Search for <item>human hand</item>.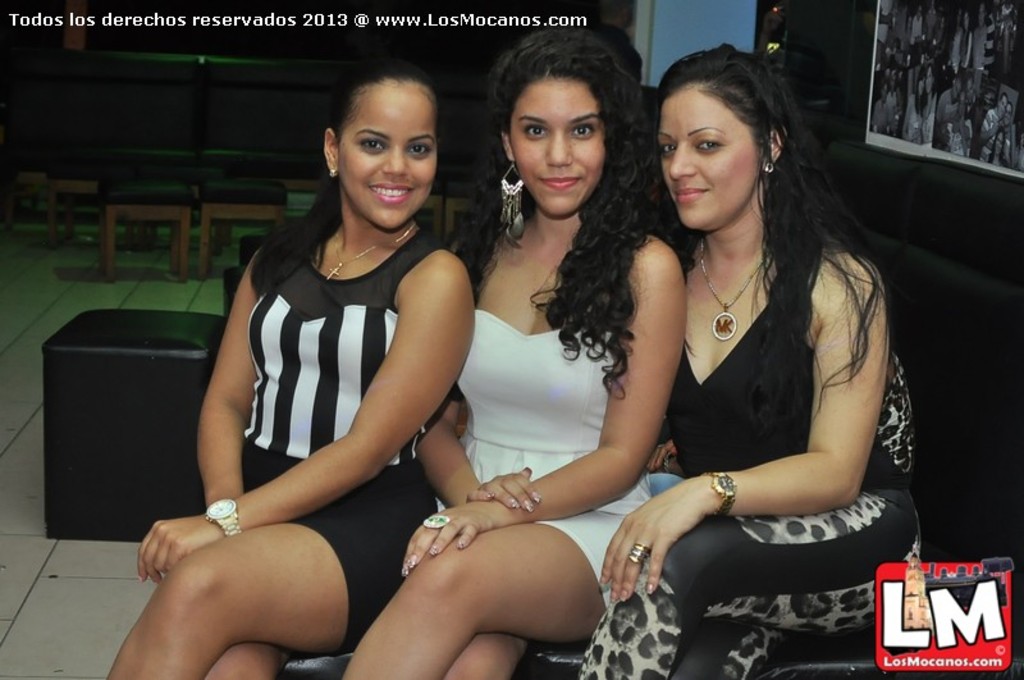
Found at 136:517:225:587.
